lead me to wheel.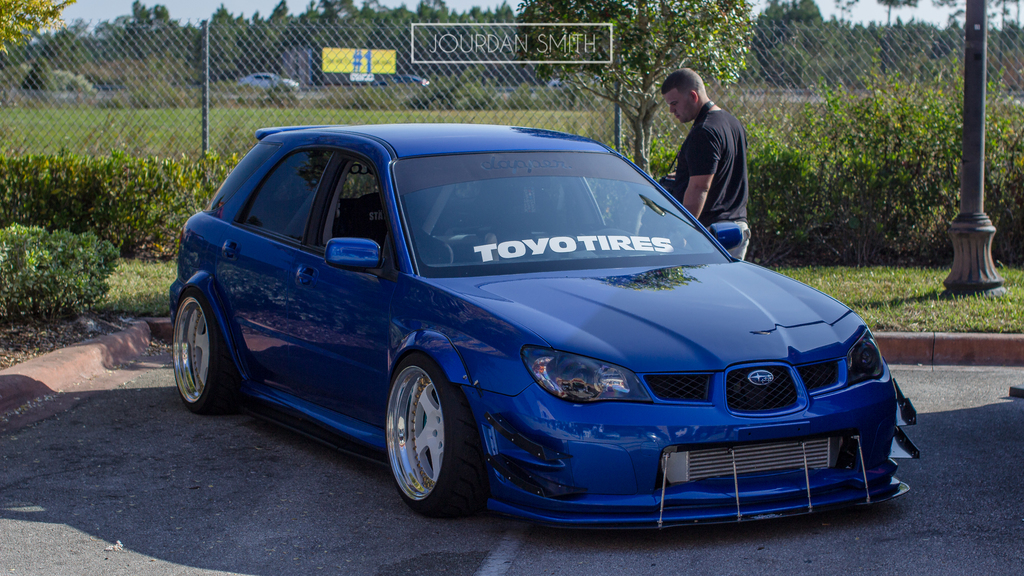
Lead to detection(161, 271, 239, 422).
